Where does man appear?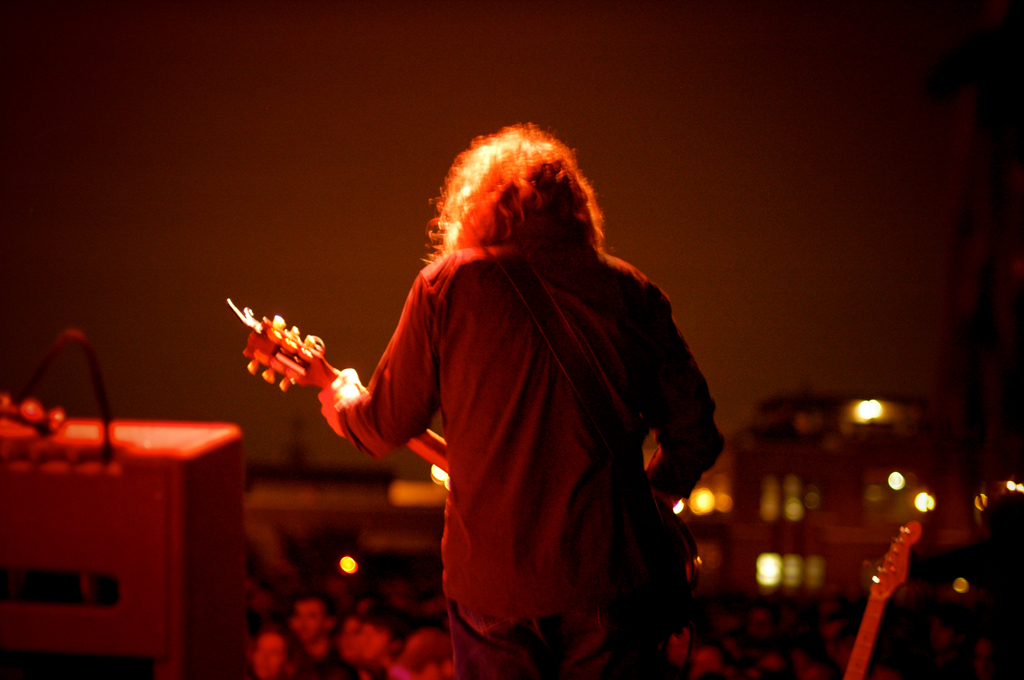
Appears at {"x1": 291, "y1": 118, "x2": 716, "y2": 679}.
